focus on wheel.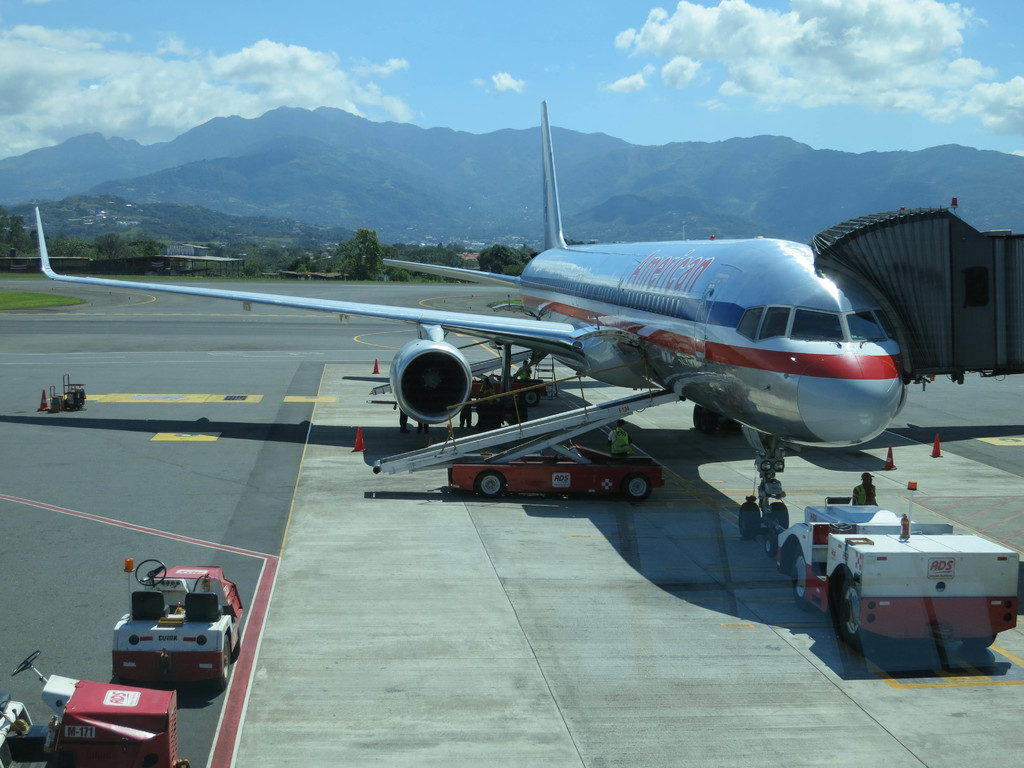
Focused at select_region(793, 562, 816, 611).
